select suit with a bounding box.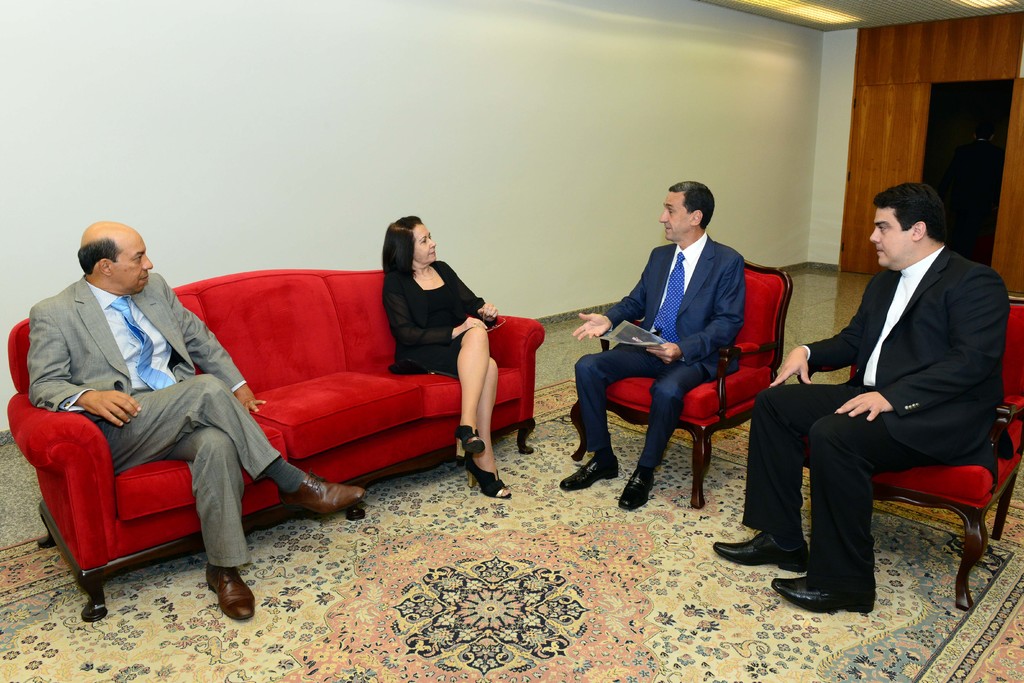
[585, 197, 778, 493].
